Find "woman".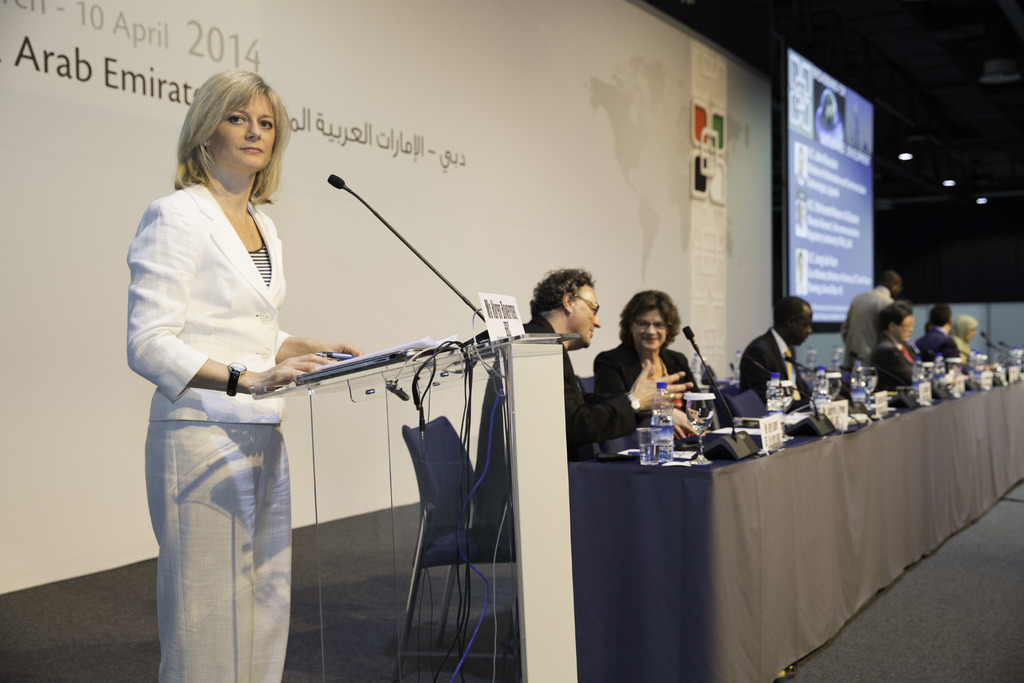
pyautogui.locateOnScreen(941, 317, 990, 363).
